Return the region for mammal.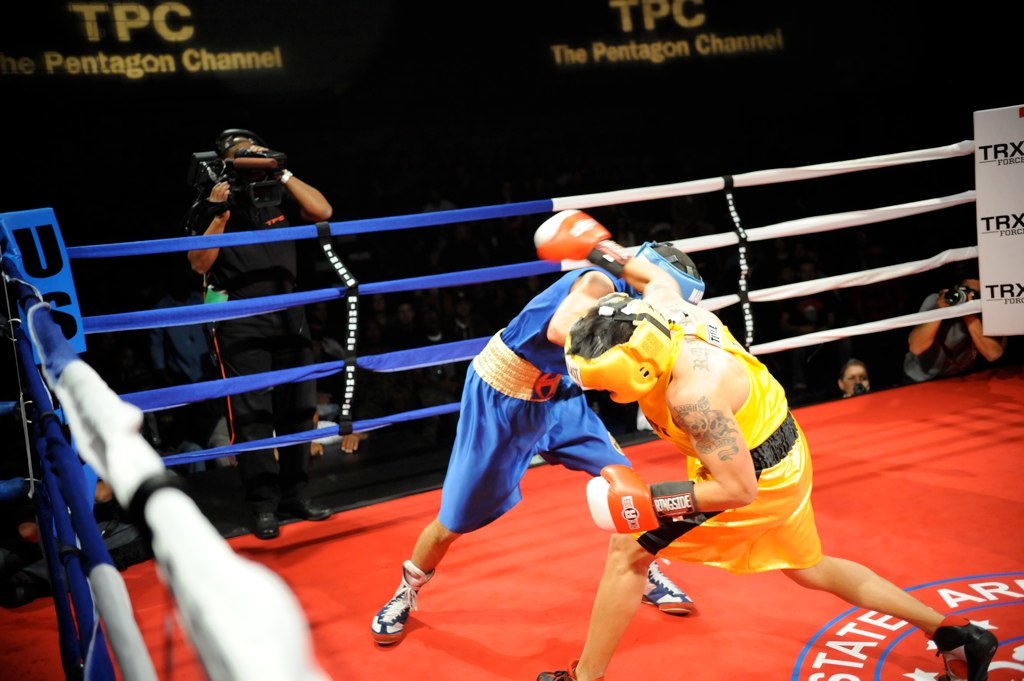
Rect(901, 269, 1023, 388).
